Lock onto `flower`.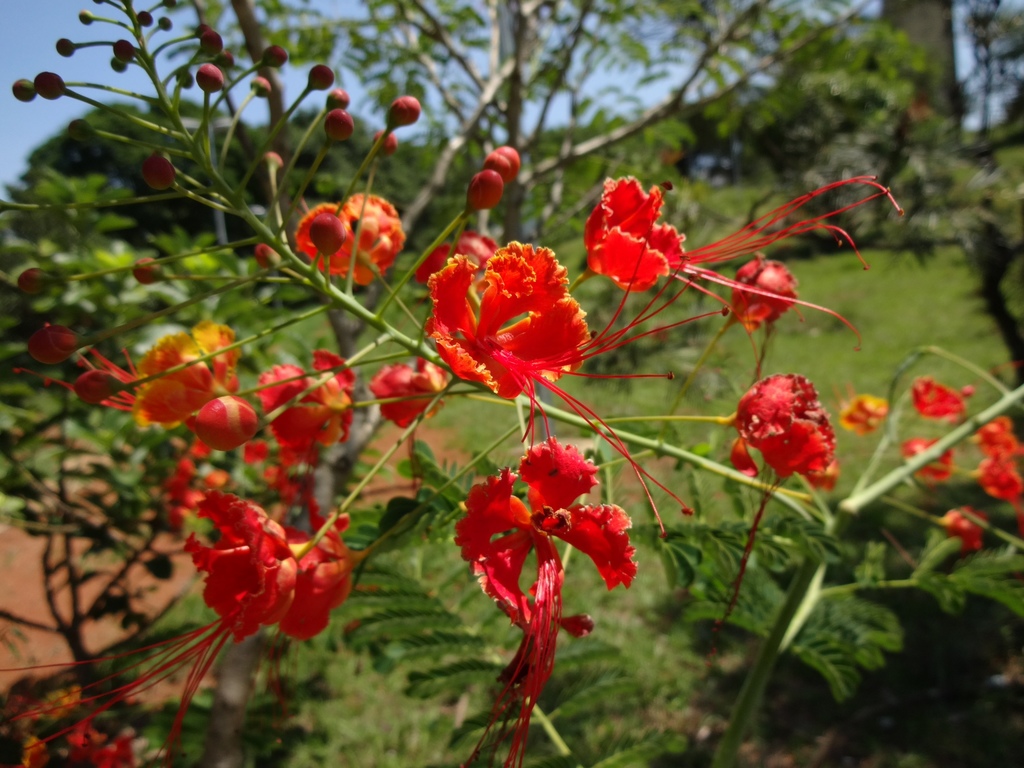
Locked: BBox(178, 392, 263, 456).
